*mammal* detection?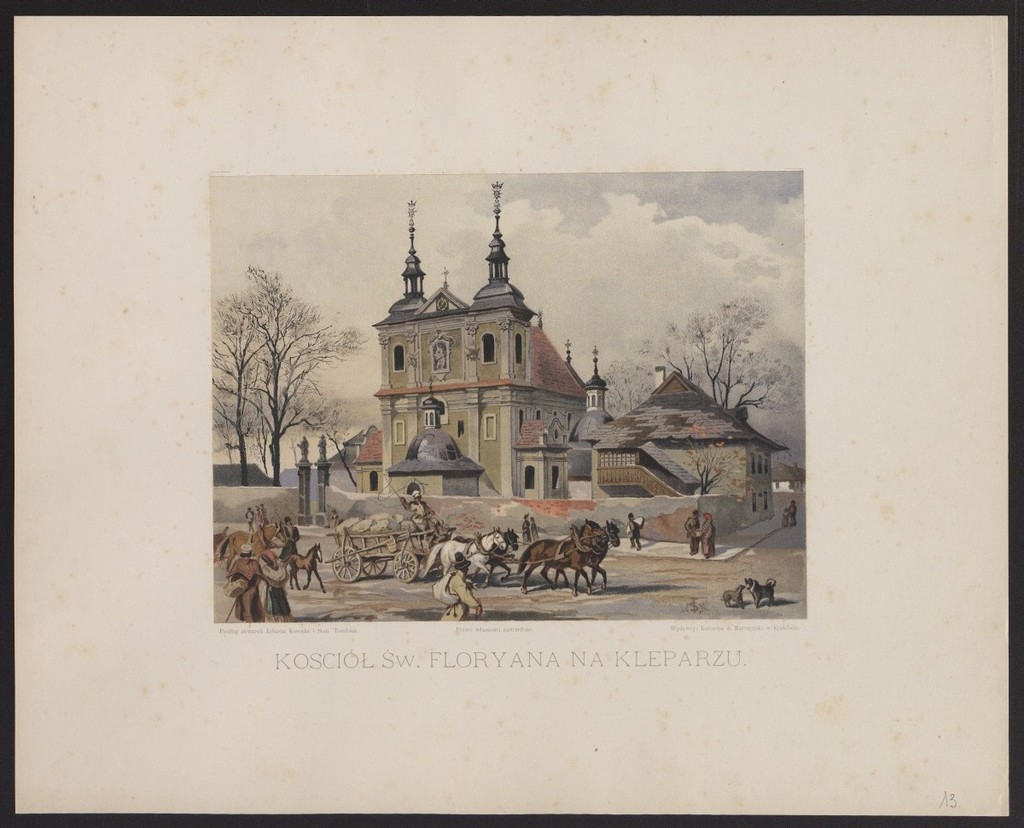
<bbox>451, 527, 517, 581</bbox>
